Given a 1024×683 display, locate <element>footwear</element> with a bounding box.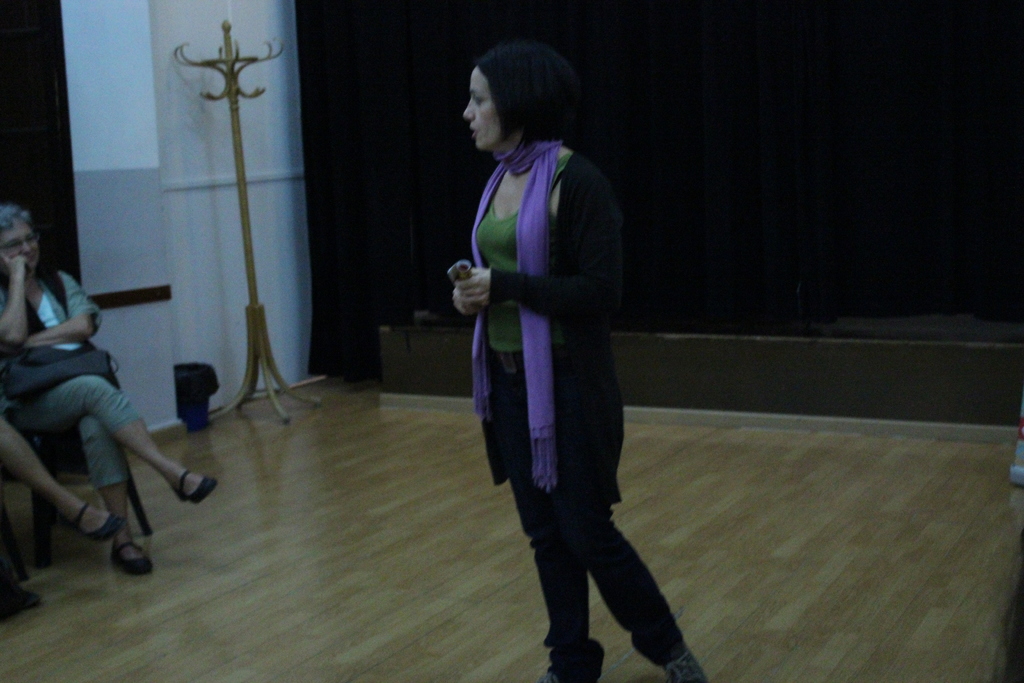
Located: crop(66, 506, 127, 541).
